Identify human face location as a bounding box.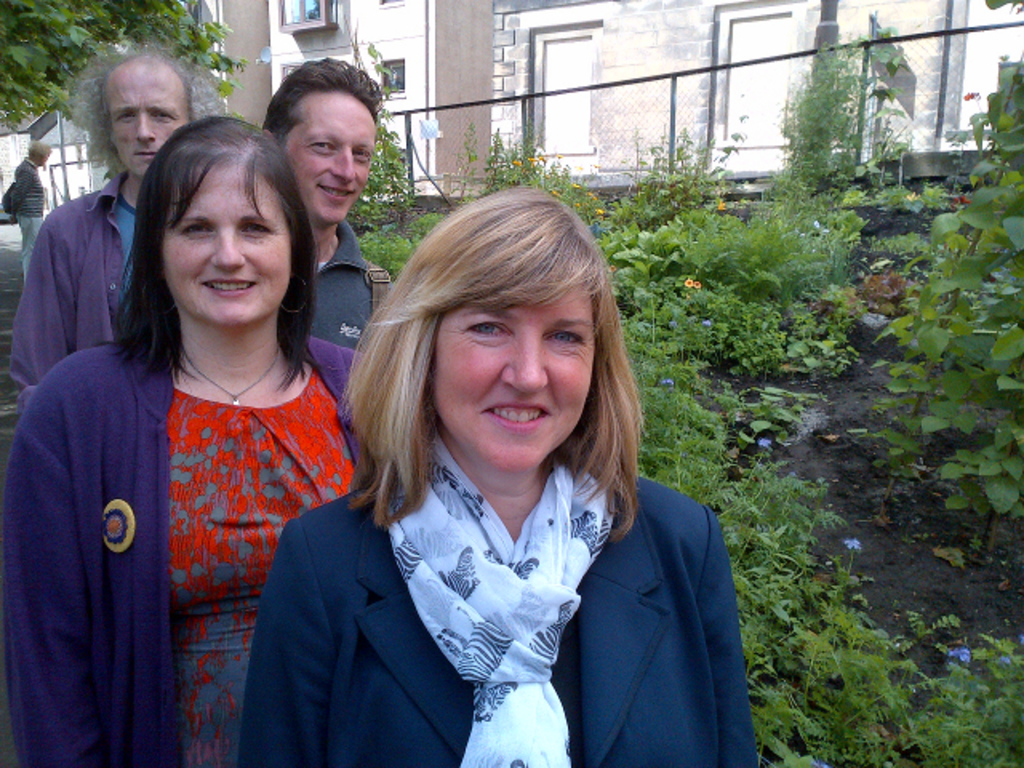
crop(278, 77, 376, 229).
